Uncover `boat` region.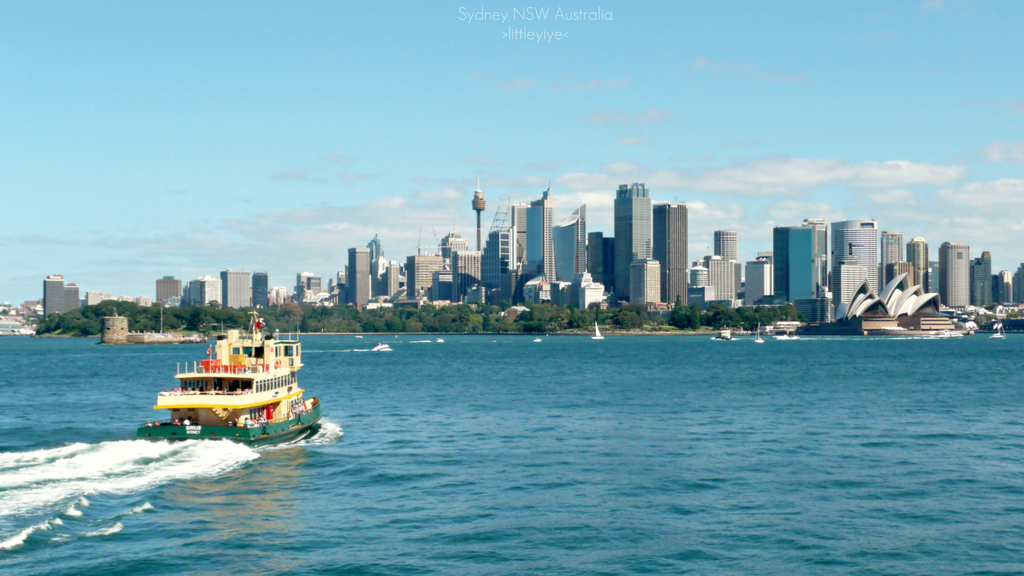
Uncovered: (x1=594, y1=317, x2=609, y2=343).
